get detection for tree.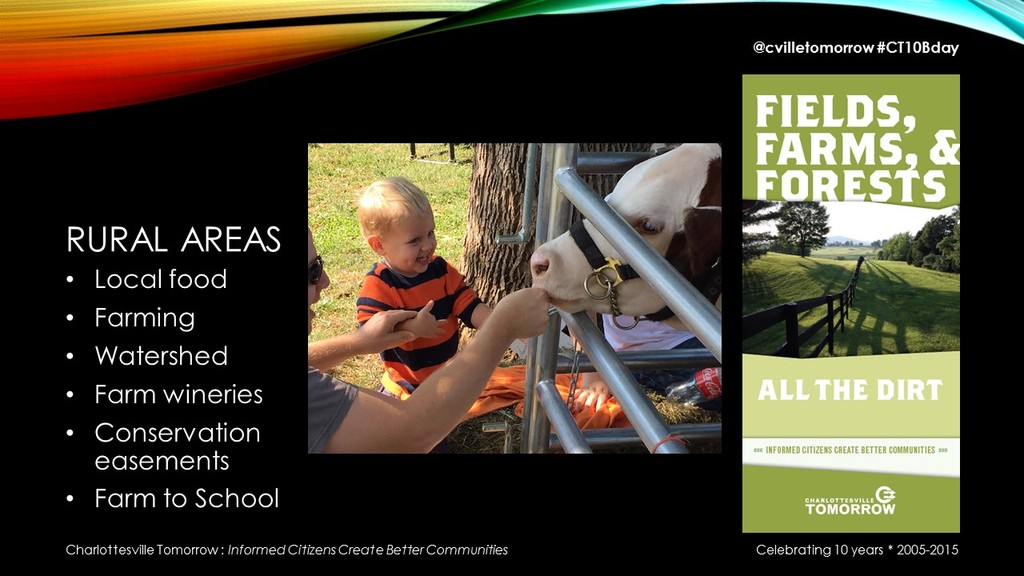
Detection: [left=906, top=207, right=954, bottom=278].
